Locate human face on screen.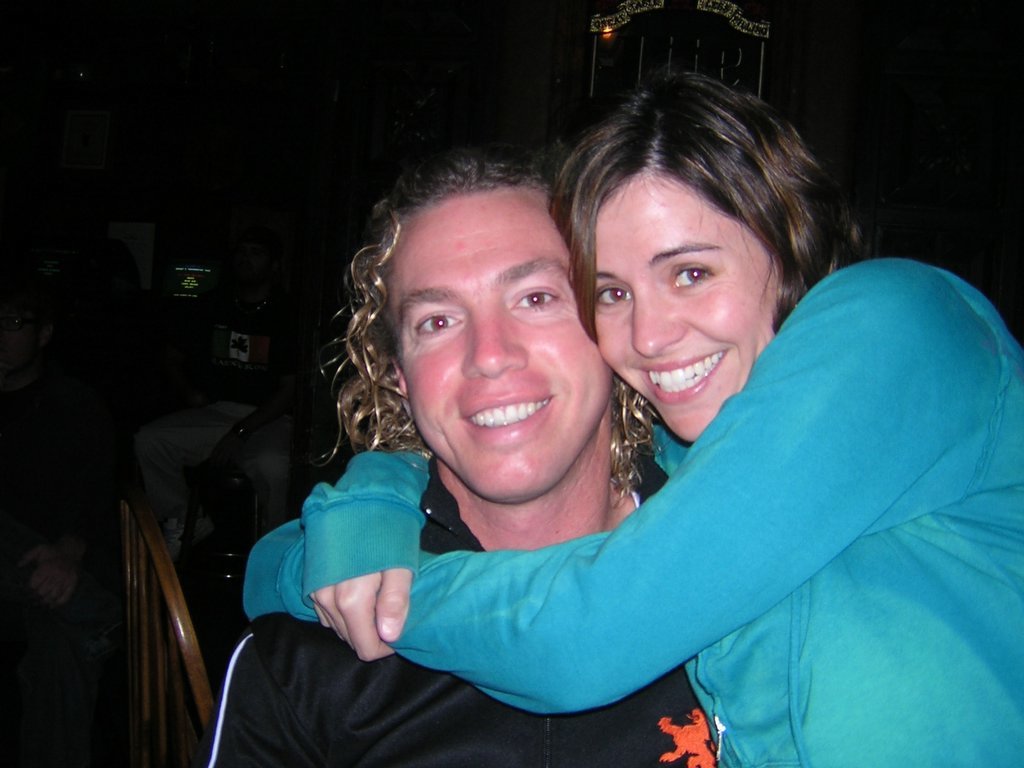
On screen at crop(390, 197, 614, 492).
